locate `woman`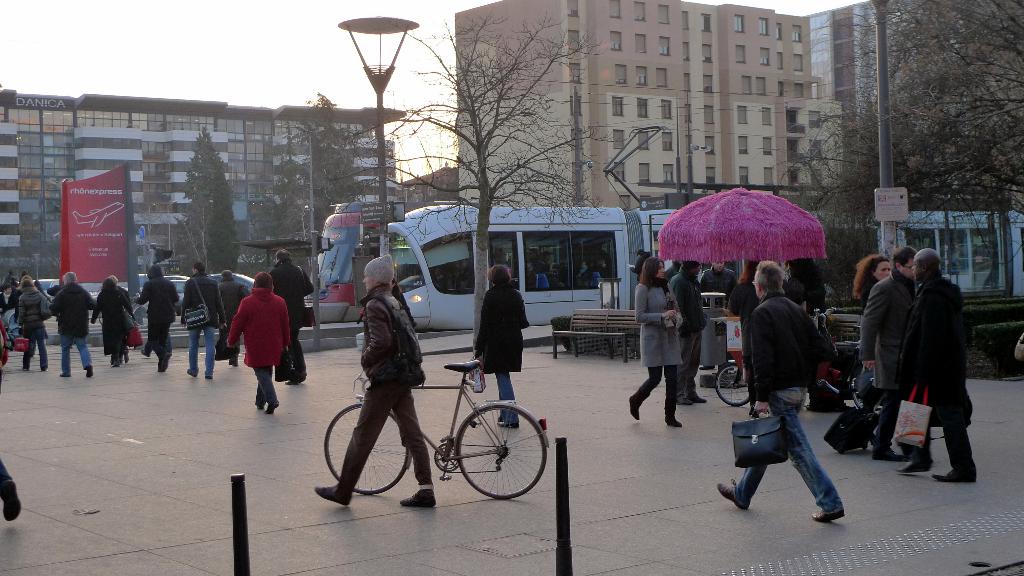
{"left": 724, "top": 261, "right": 757, "bottom": 420}
